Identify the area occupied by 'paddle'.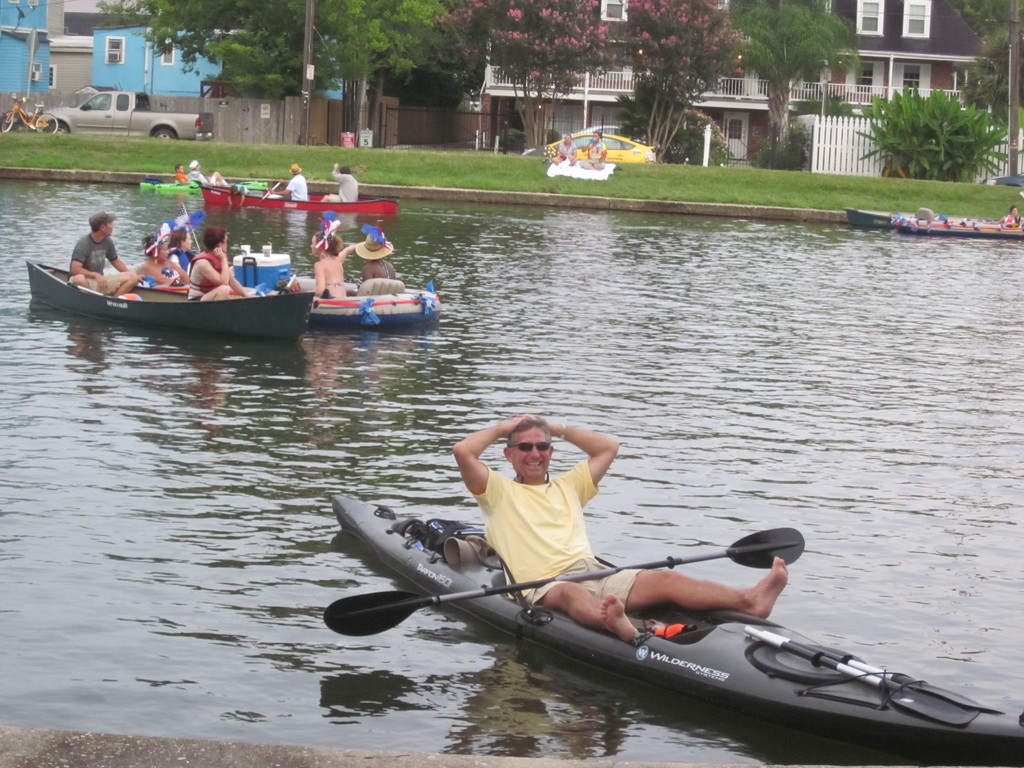
Area: 117:225:187:276.
